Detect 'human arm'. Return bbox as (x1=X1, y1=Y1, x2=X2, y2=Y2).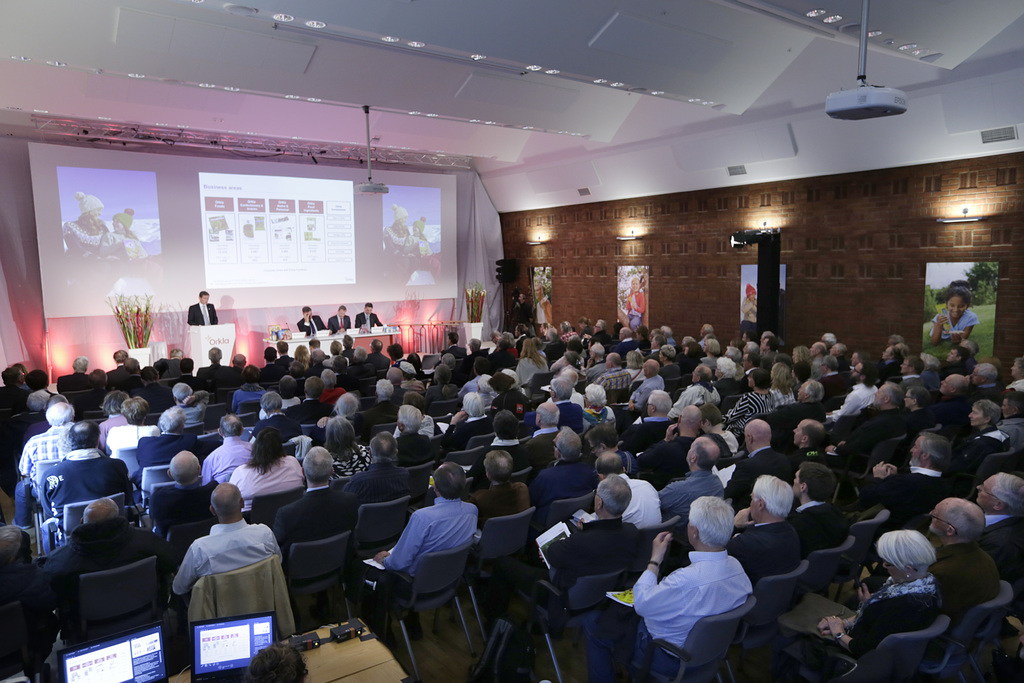
(x1=230, y1=389, x2=241, y2=414).
